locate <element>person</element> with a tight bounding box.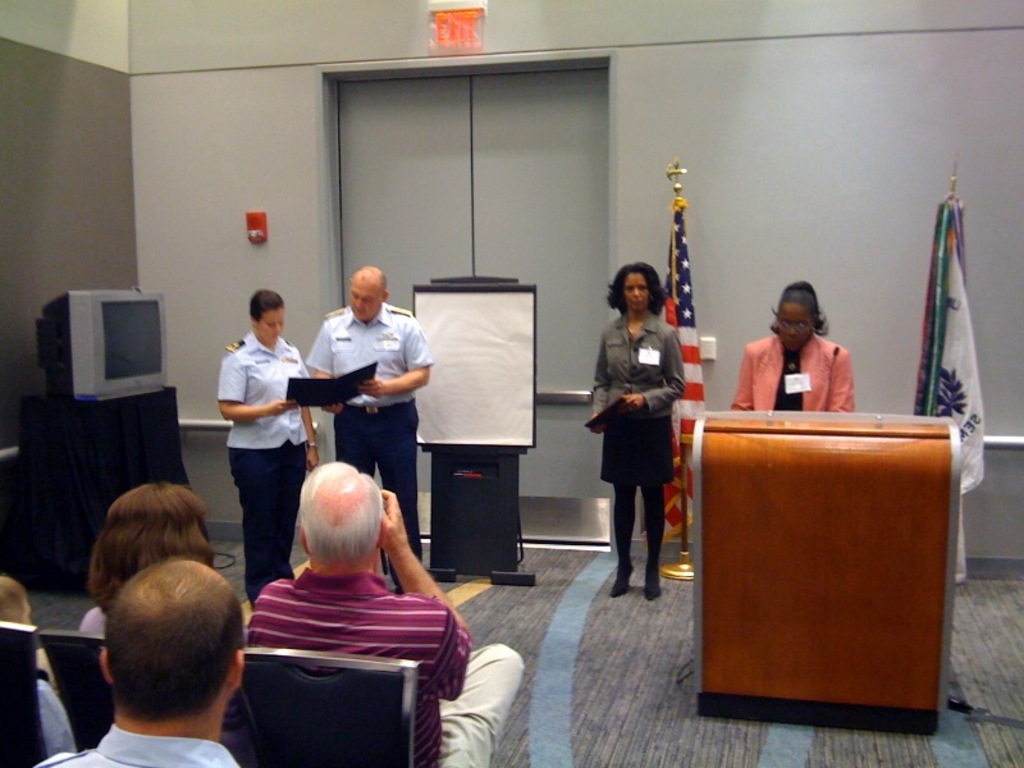
255,458,525,764.
